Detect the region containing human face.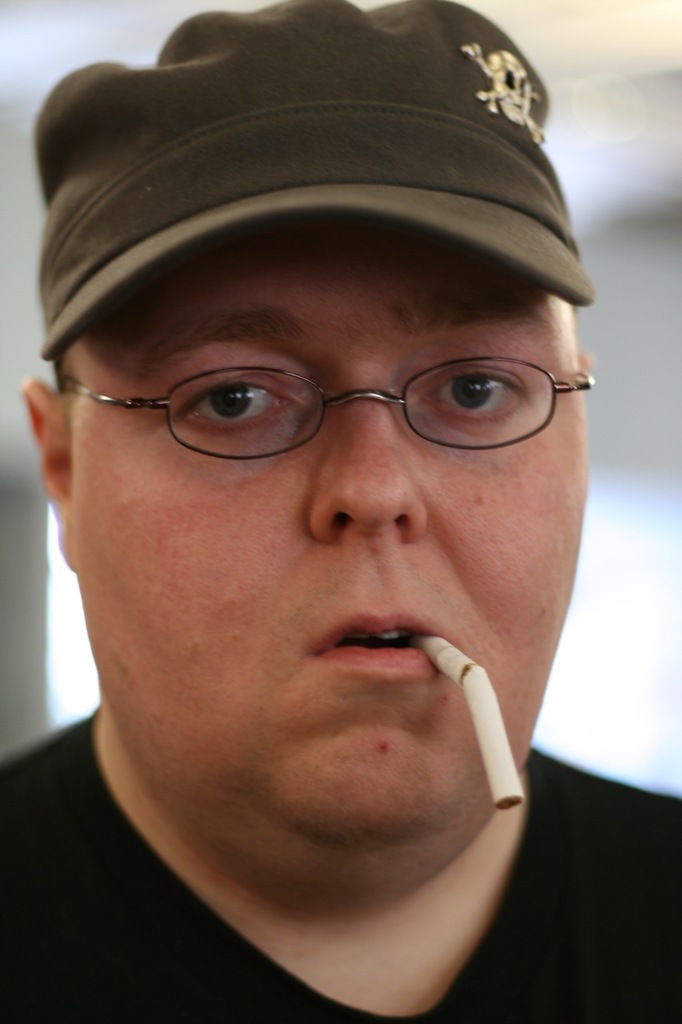
<region>63, 214, 587, 841</region>.
